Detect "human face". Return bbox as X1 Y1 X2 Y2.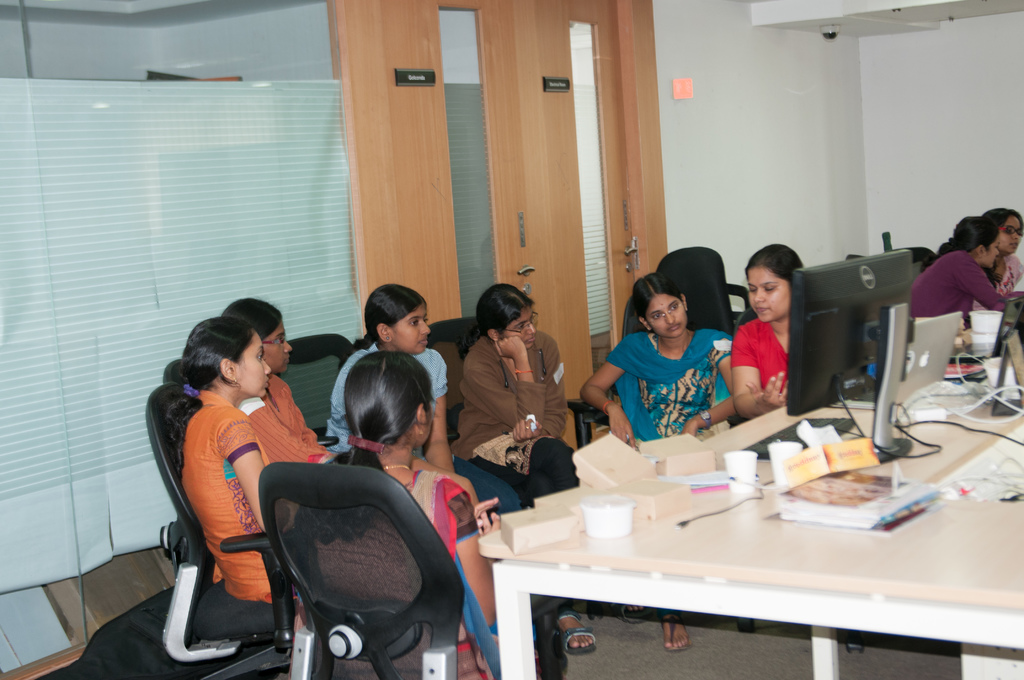
982 241 990 261.
